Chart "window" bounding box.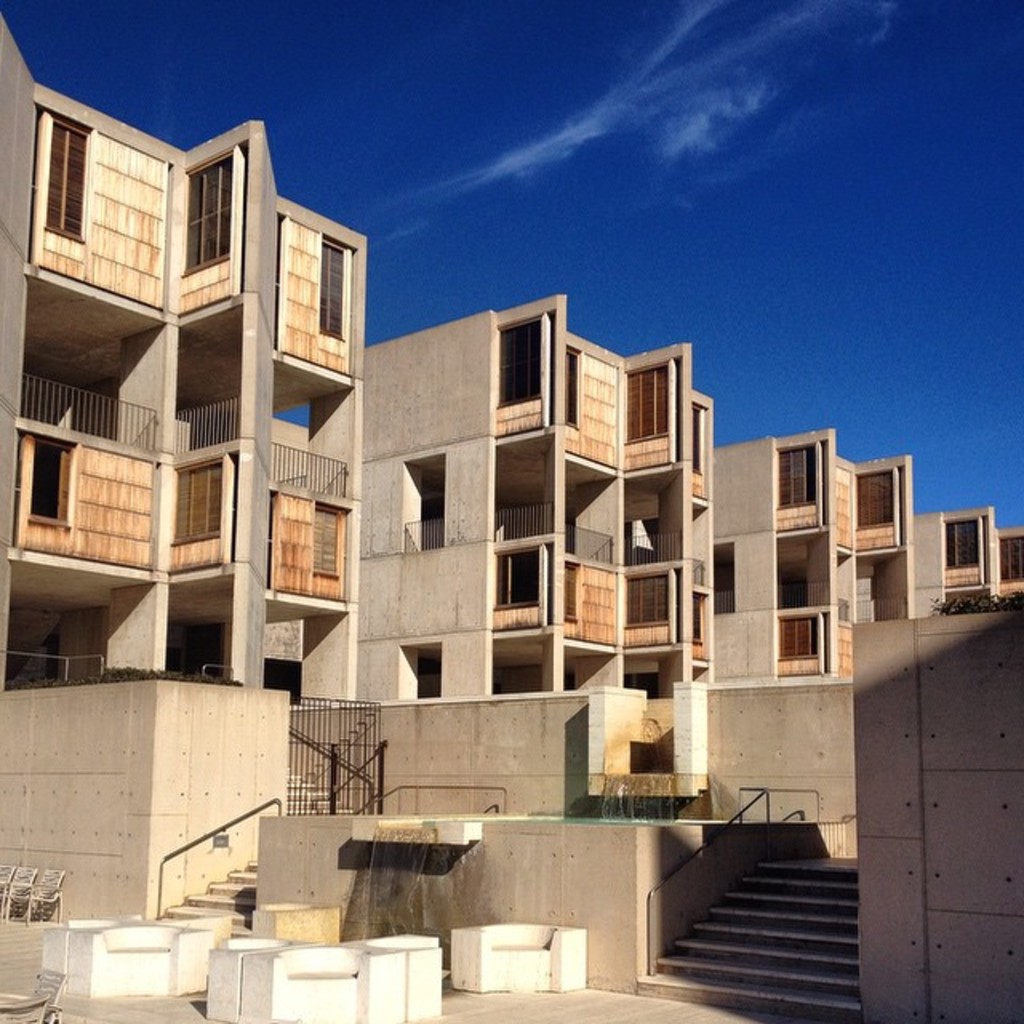
Charted: x1=312, y1=504, x2=339, y2=590.
